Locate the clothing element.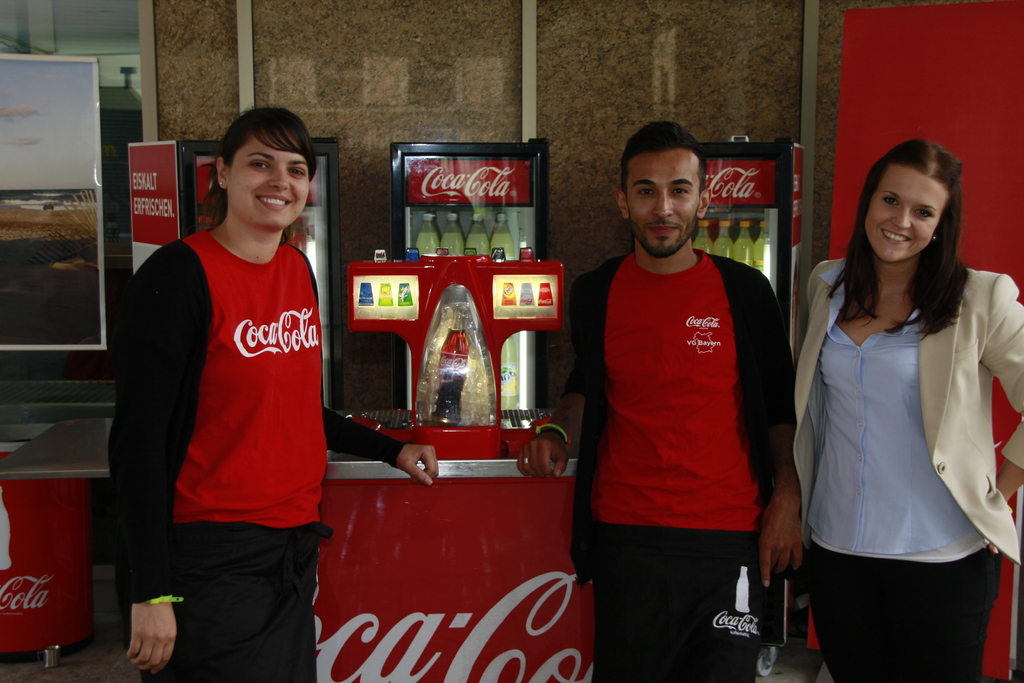
Element bbox: x1=801, y1=236, x2=1016, y2=637.
